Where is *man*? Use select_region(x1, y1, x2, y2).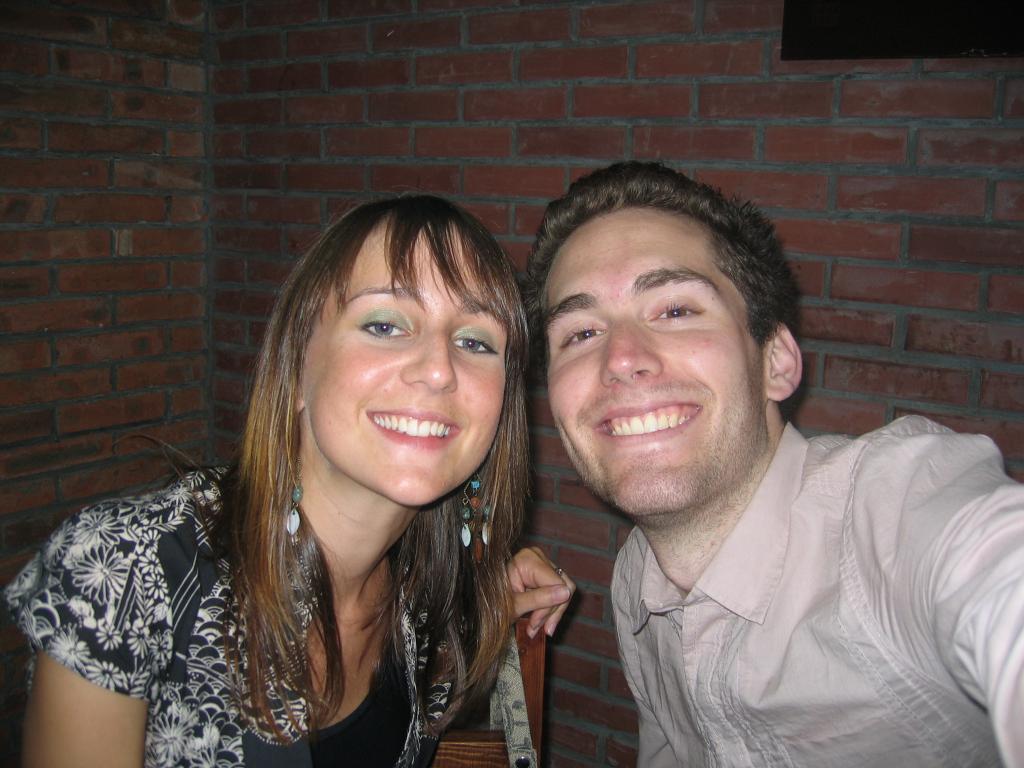
select_region(465, 163, 1021, 757).
